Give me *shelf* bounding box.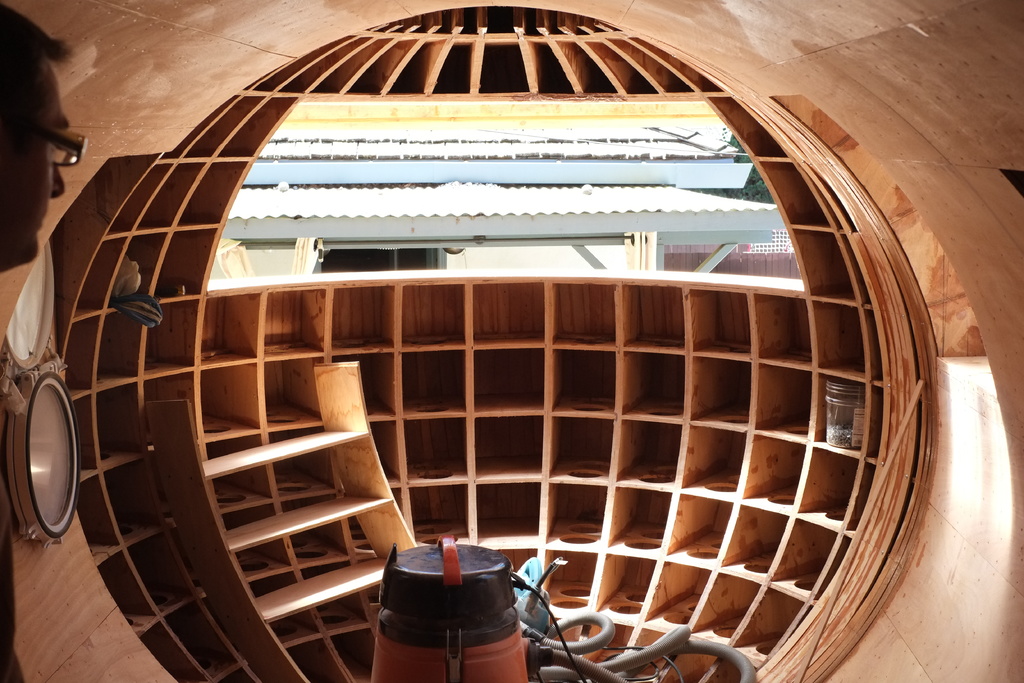
bbox=[662, 490, 737, 572].
